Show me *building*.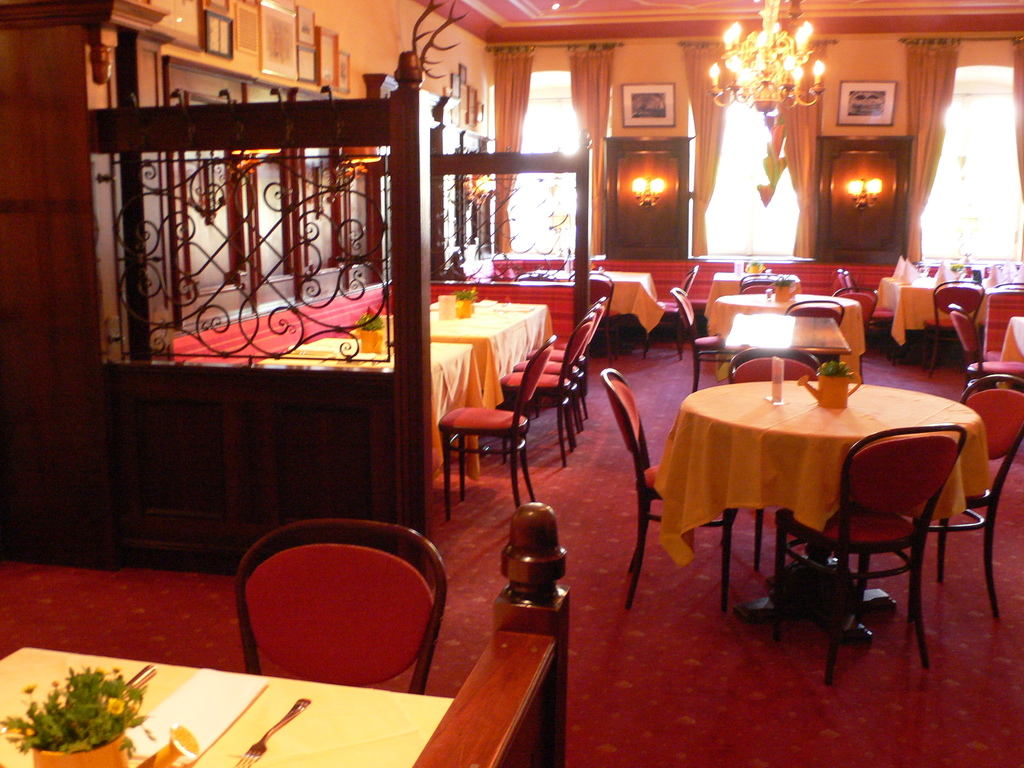
*building* is here: rect(0, 0, 1023, 767).
